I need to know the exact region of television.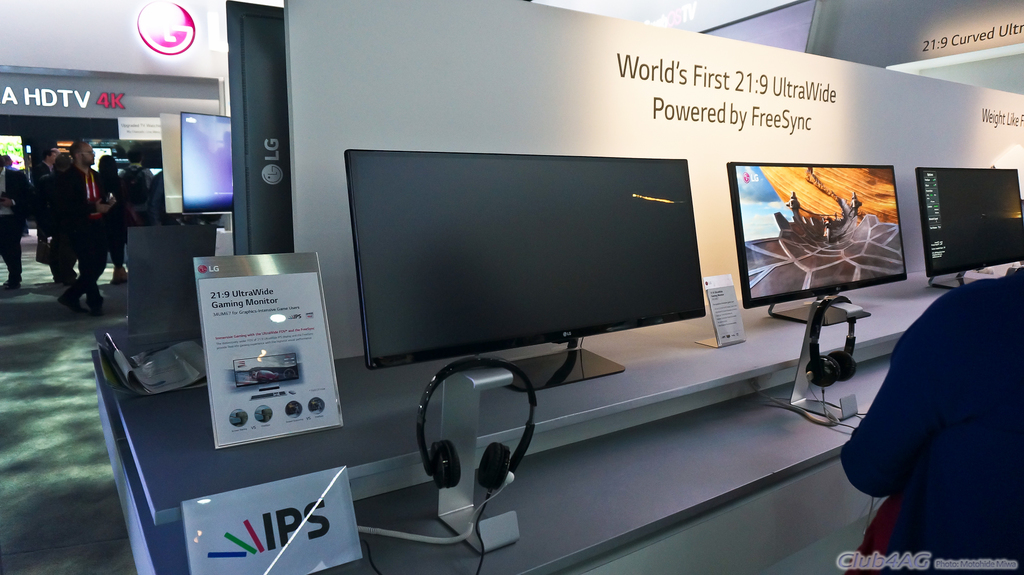
Region: <box>148,166,163,176</box>.
